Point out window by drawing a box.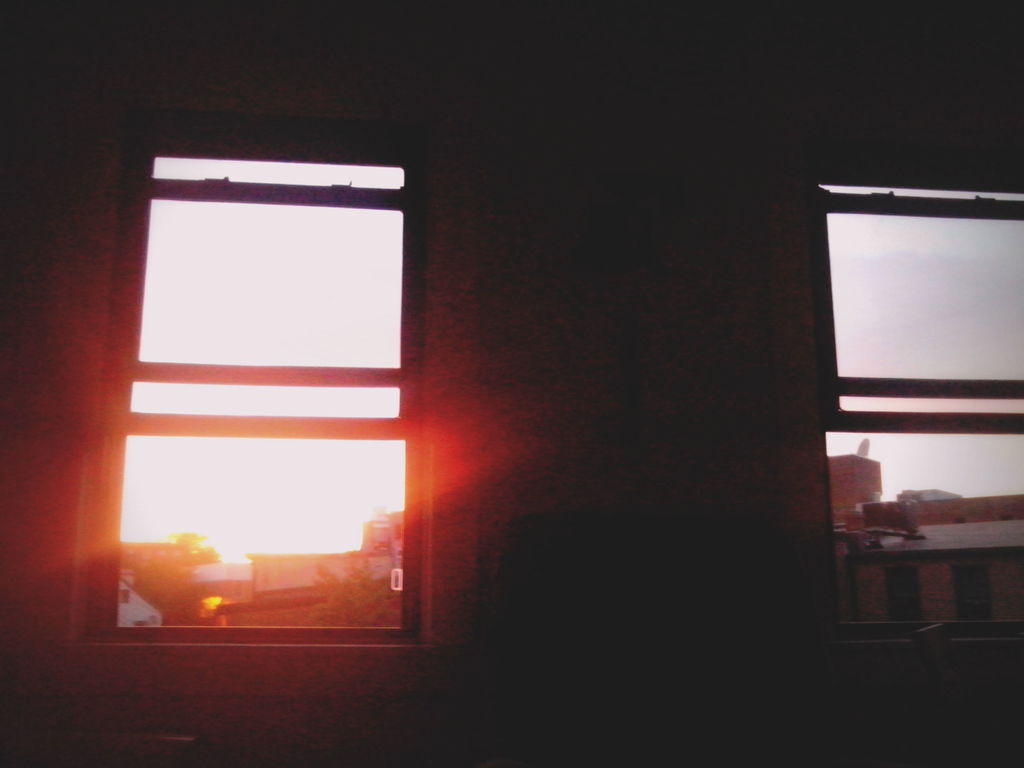
bbox(89, 123, 428, 612).
